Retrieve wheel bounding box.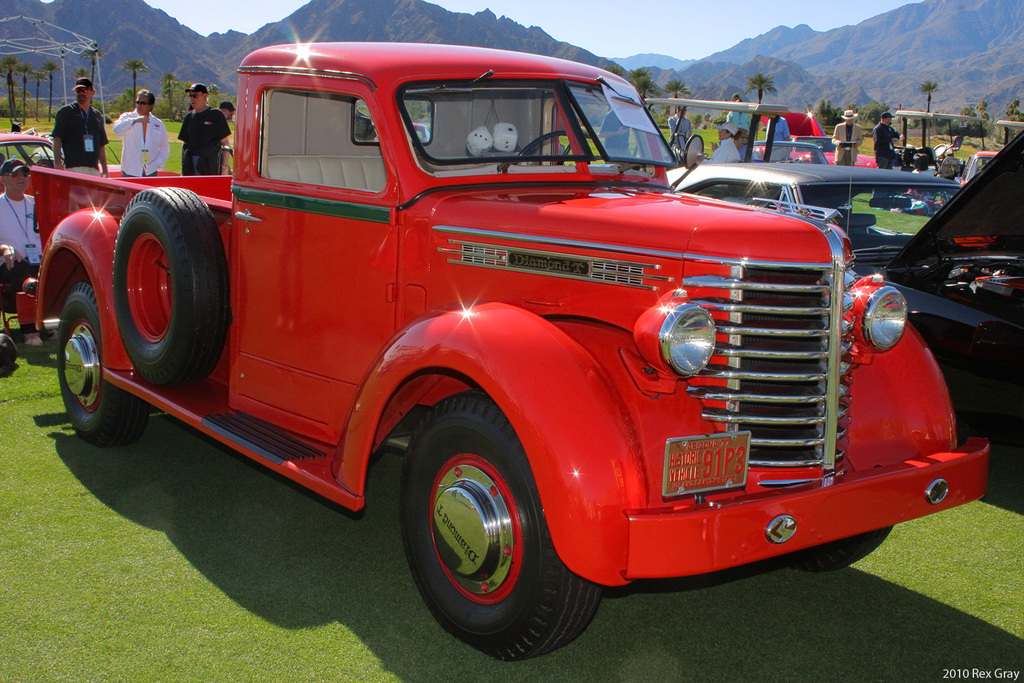
Bounding box: {"x1": 410, "y1": 404, "x2": 575, "y2": 656}.
